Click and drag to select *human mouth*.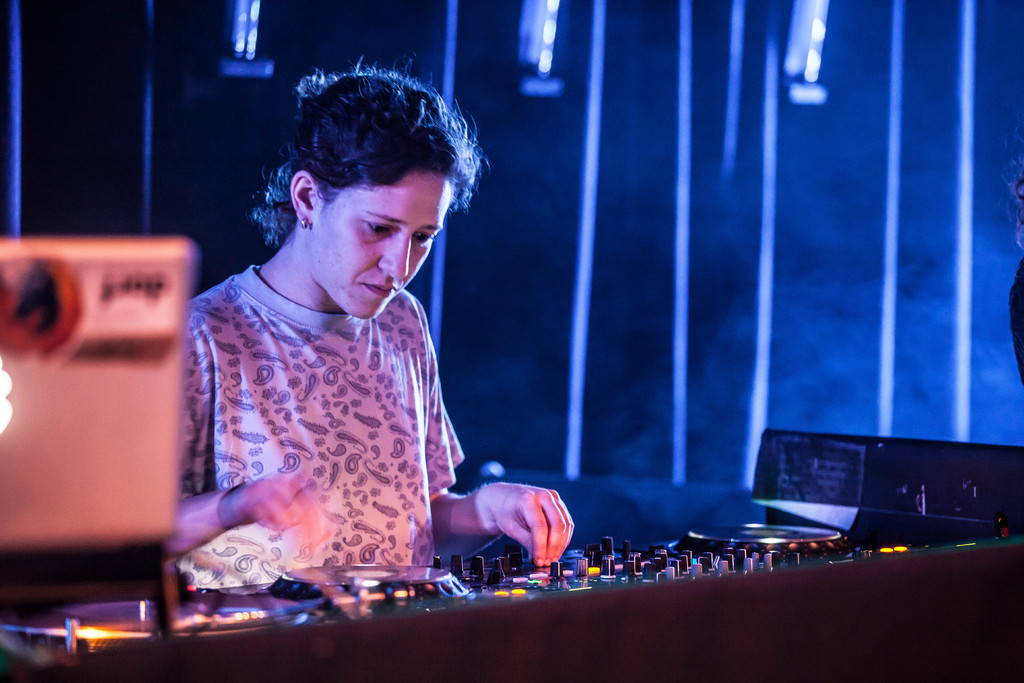
Selection: BBox(366, 279, 395, 297).
